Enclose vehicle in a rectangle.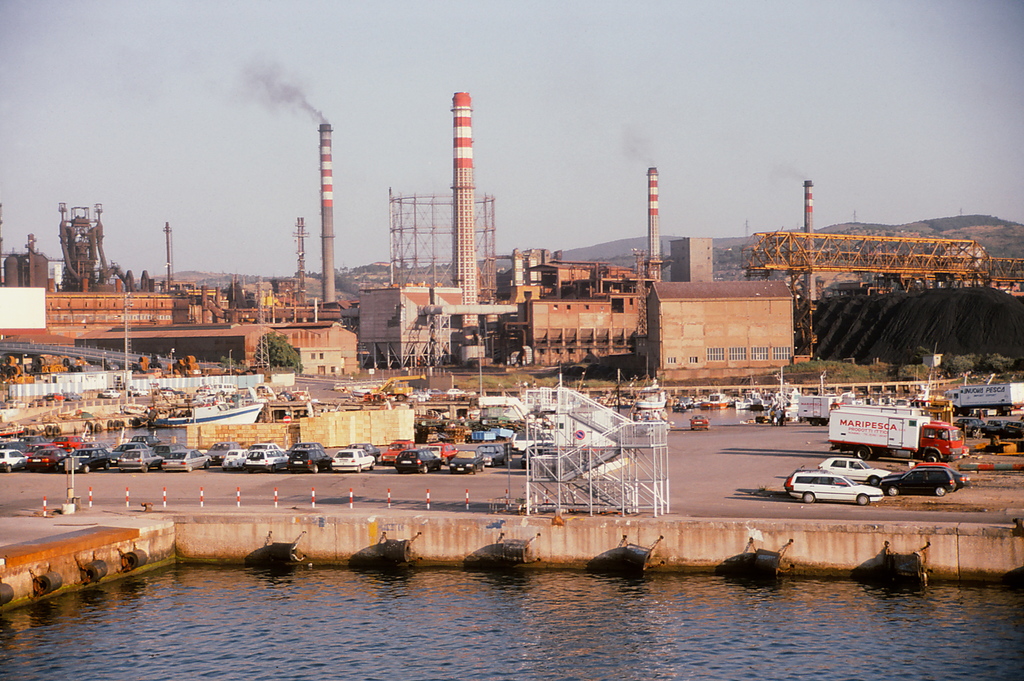
(246, 442, 285, 457).
